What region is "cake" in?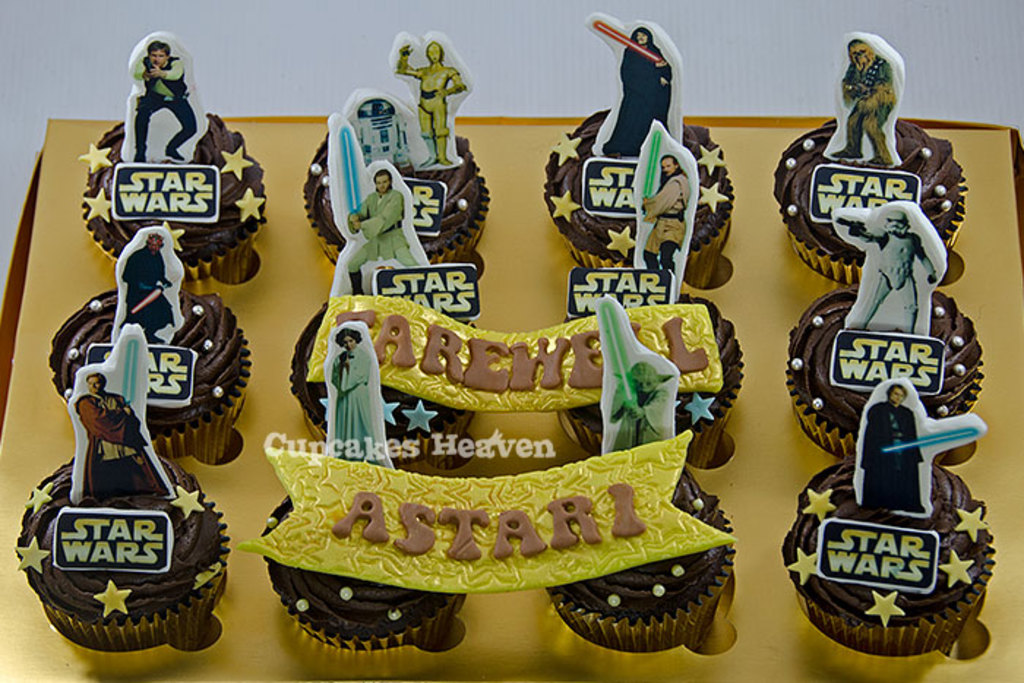
pyautogui.locateOnScreen(788, 282, 985, 456).
